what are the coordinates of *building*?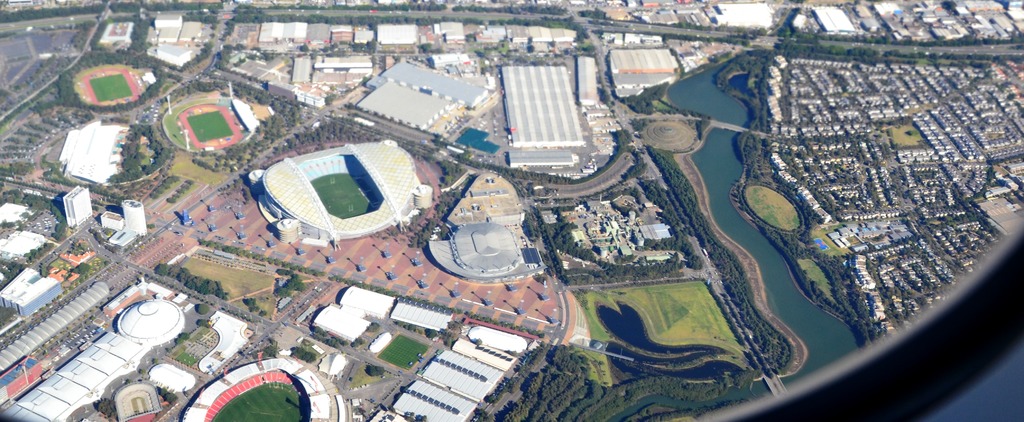
x1=503, y1=149, x2=580, y2=172.
